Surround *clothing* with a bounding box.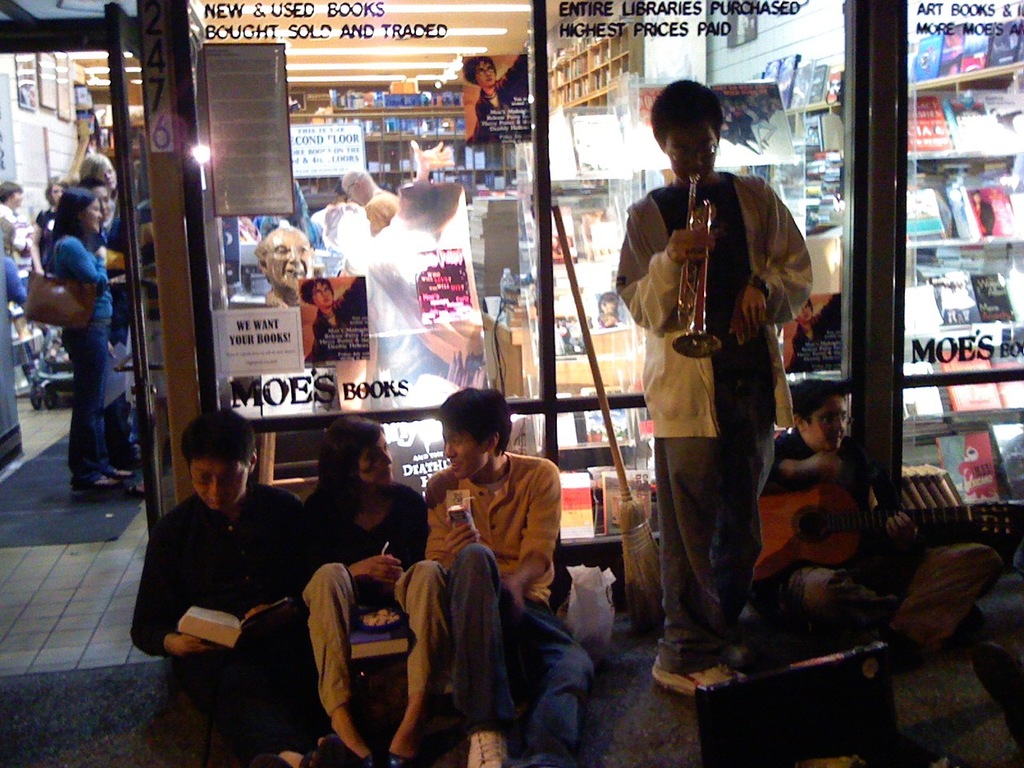
locate(46, 234, 111, 488).
